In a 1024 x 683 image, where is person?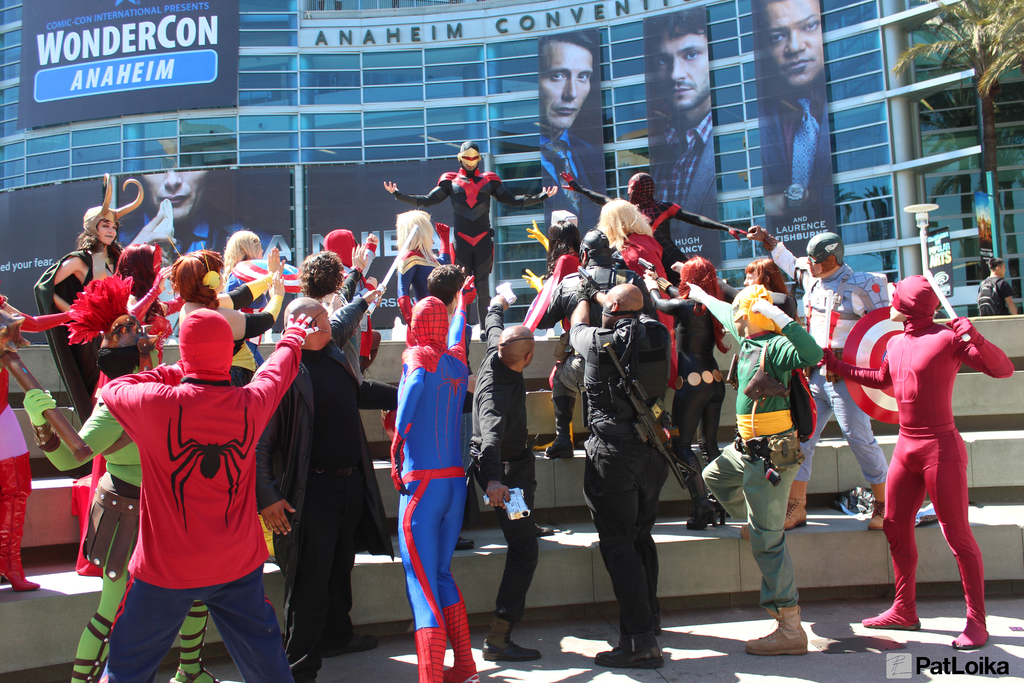
[x1=558, y1=174, x2=753, y2=270].
